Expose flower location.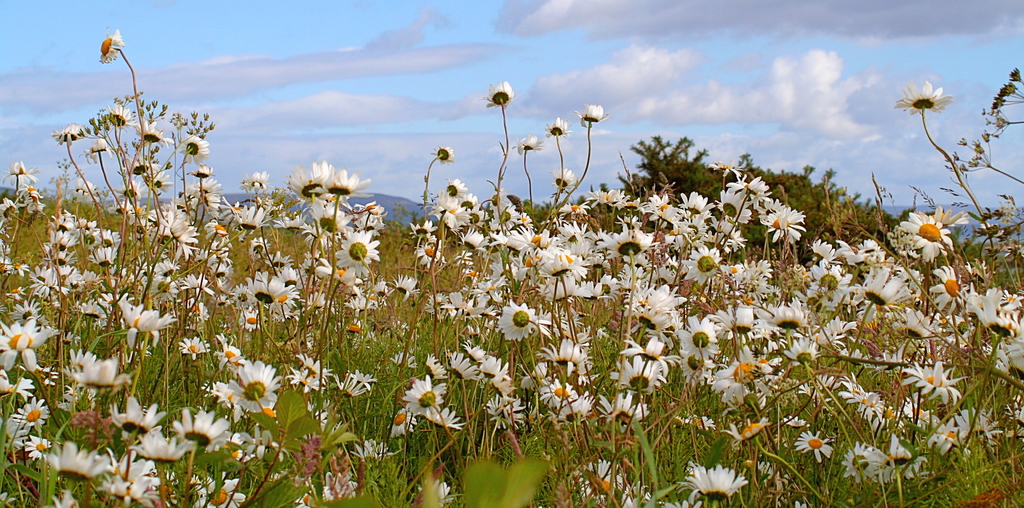
Exposed at locate(898, 78, 950, 115).
